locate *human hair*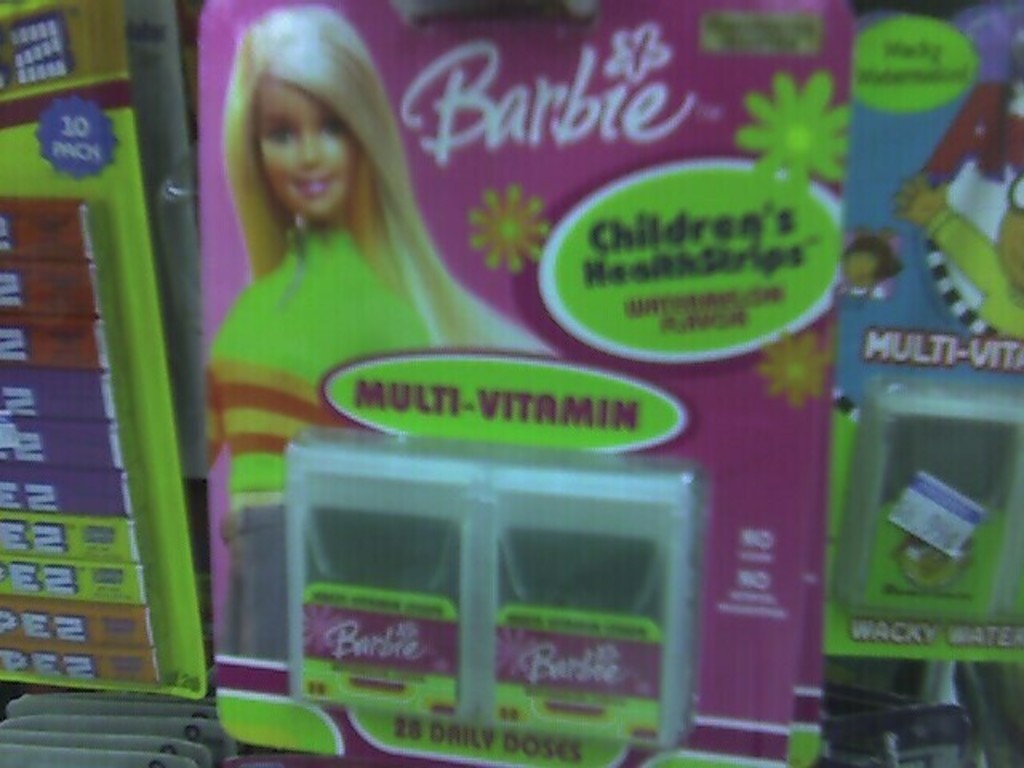
box(200, 3, 432, 309)
